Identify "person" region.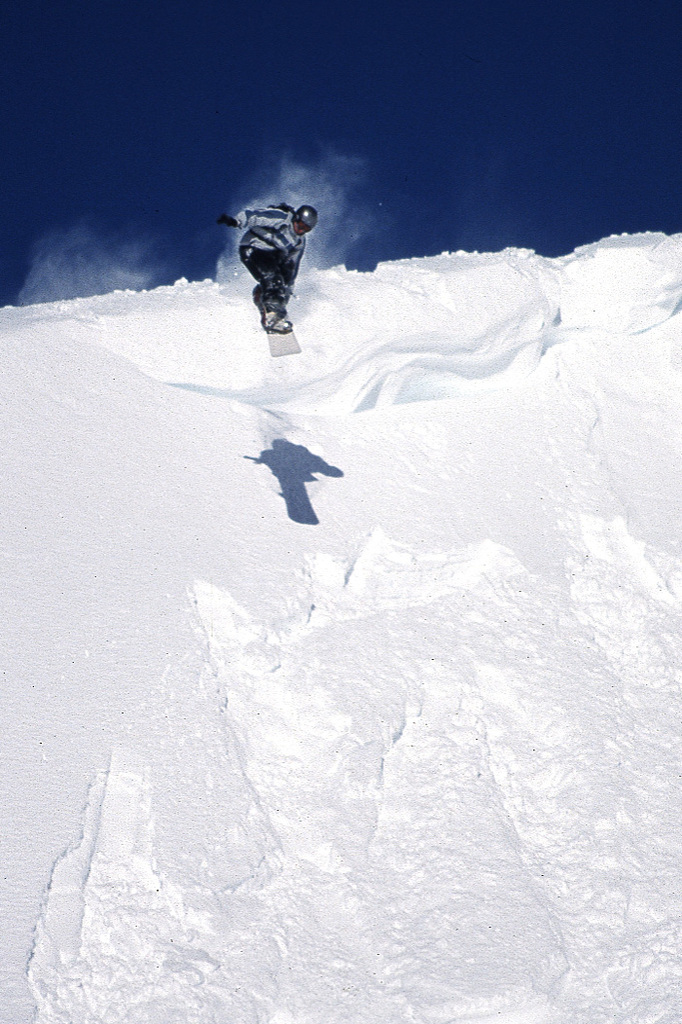
Region: BBox(225, 174, 319, 333).
